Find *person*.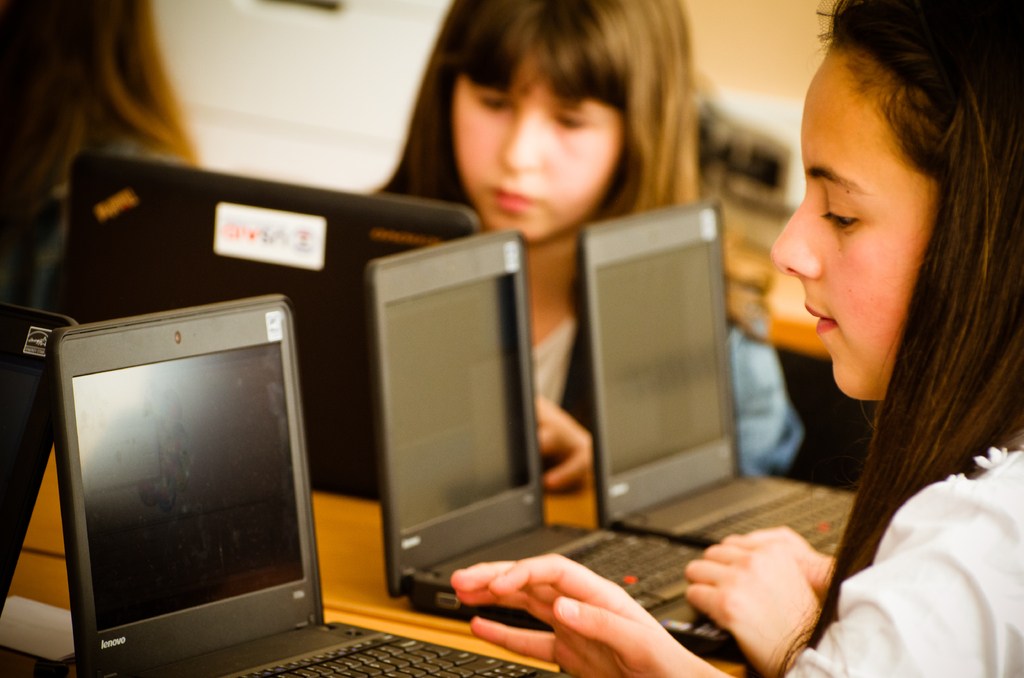
371,0,708,499.
